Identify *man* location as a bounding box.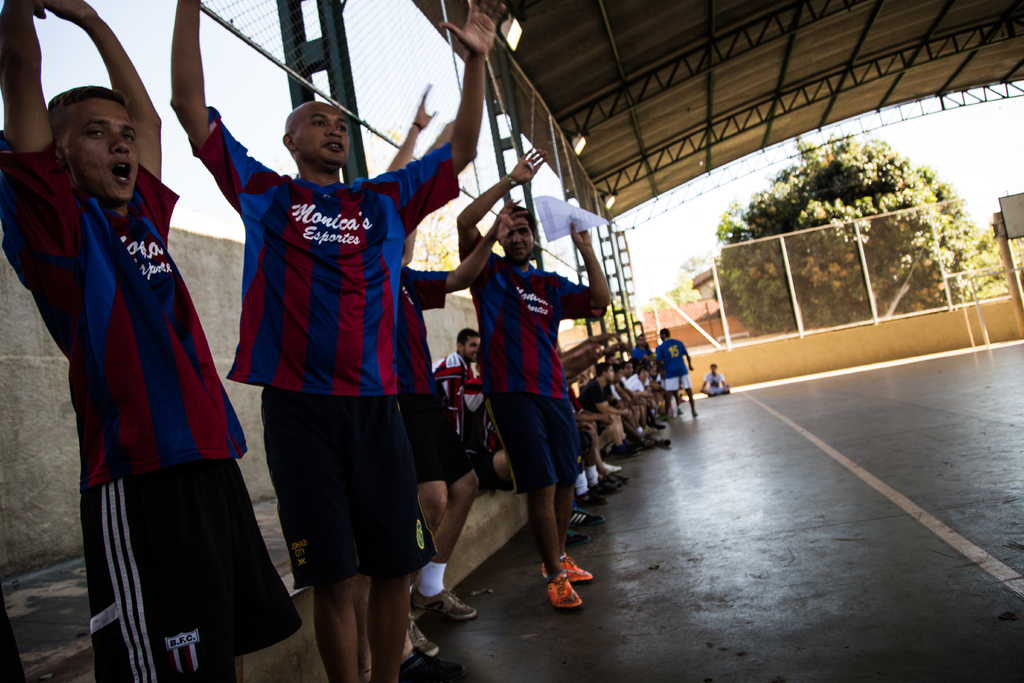
box(0, 0, 304, 682).
